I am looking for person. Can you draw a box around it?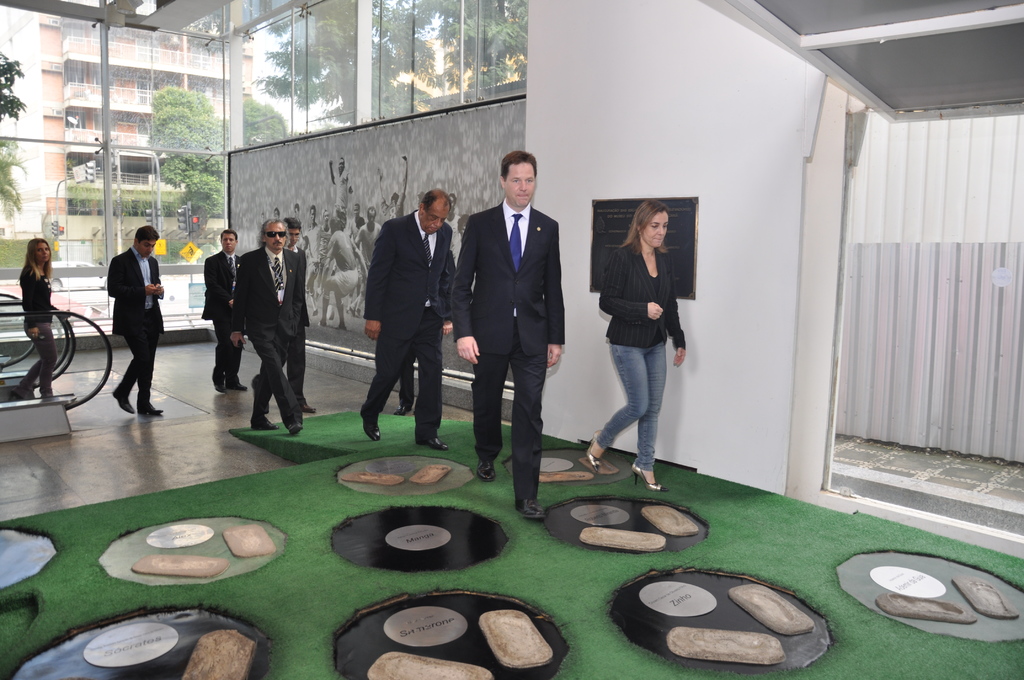
Sure, the bounding box is [449, 151, 567, 522].
